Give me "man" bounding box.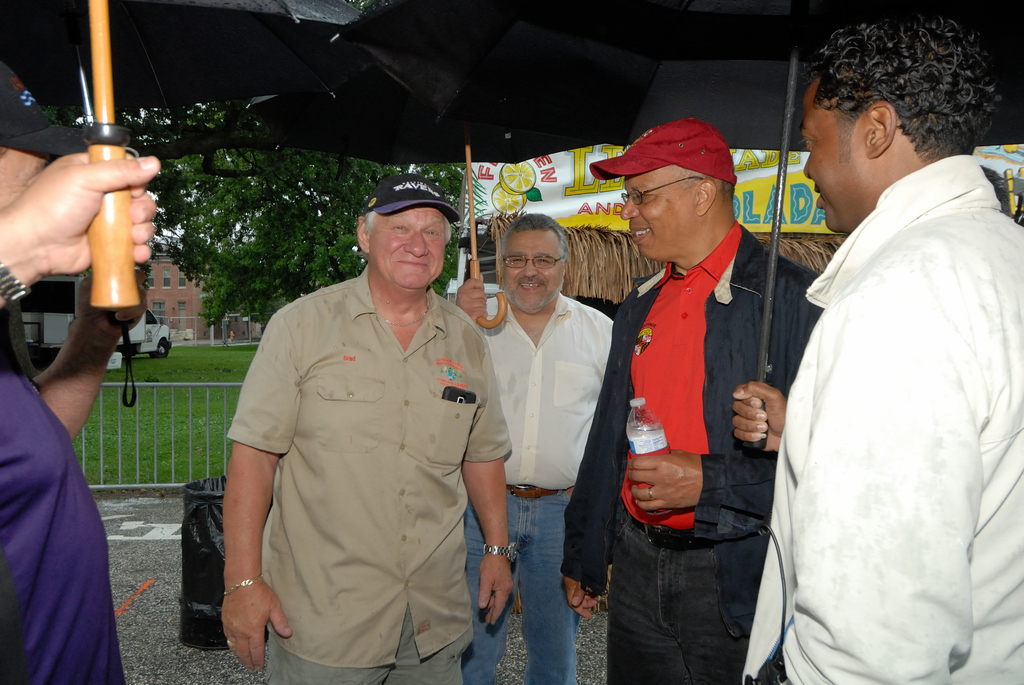
[left=0, top=152, right=162, bottom=306].
